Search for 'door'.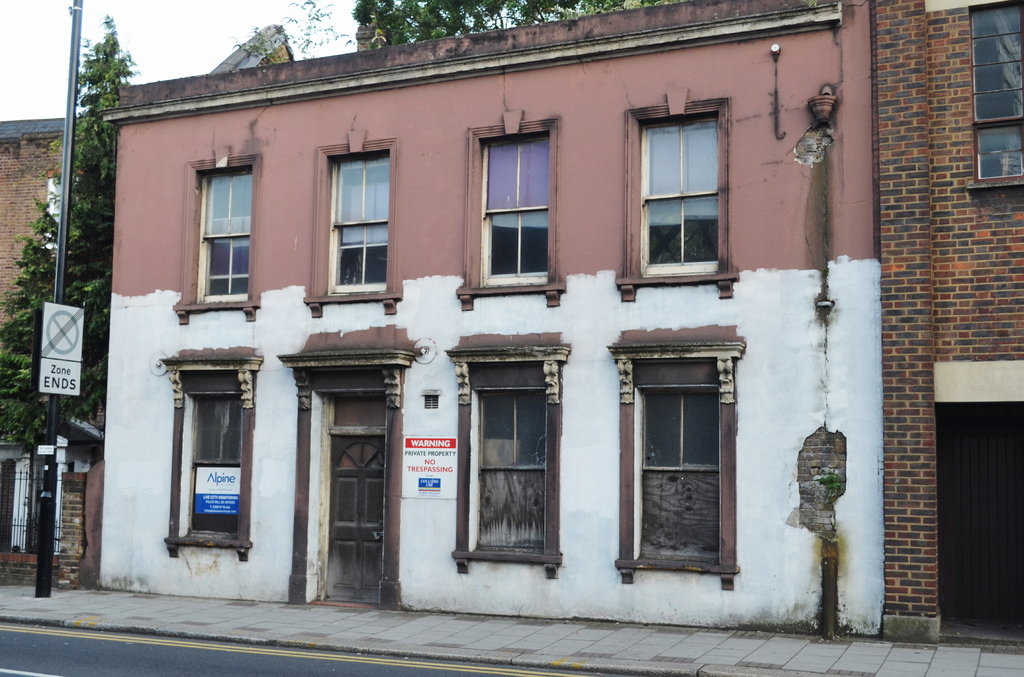
Found at bbox=(321, 433, 380, 605).
